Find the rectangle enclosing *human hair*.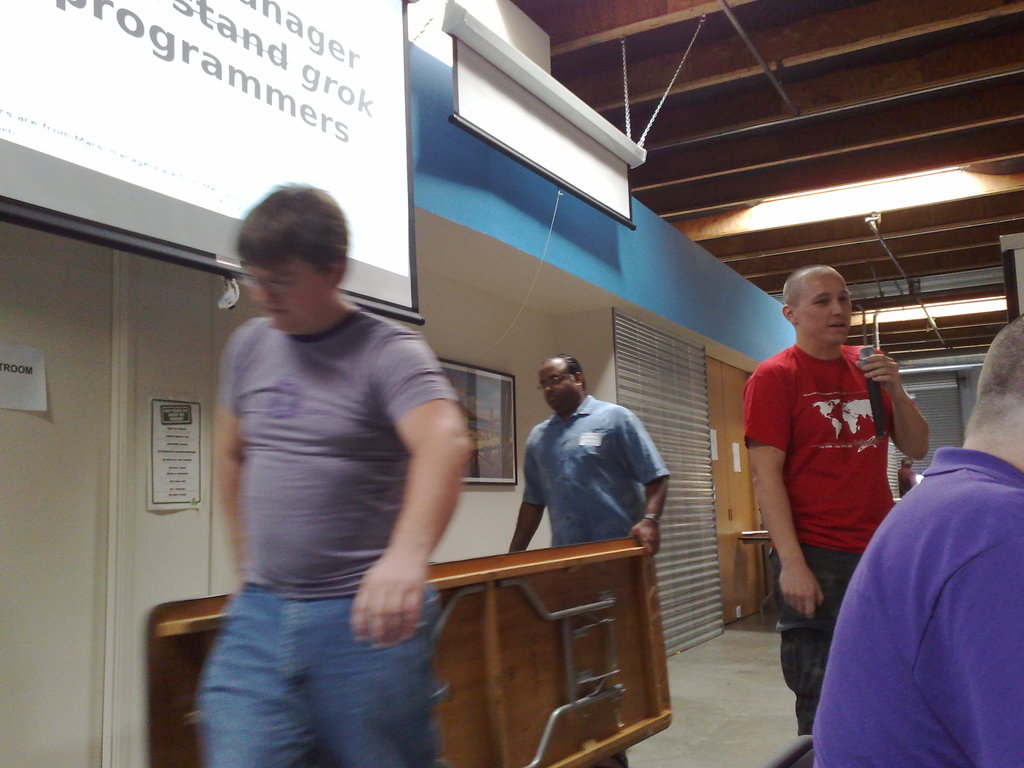
959, 315, 1023, 438.
